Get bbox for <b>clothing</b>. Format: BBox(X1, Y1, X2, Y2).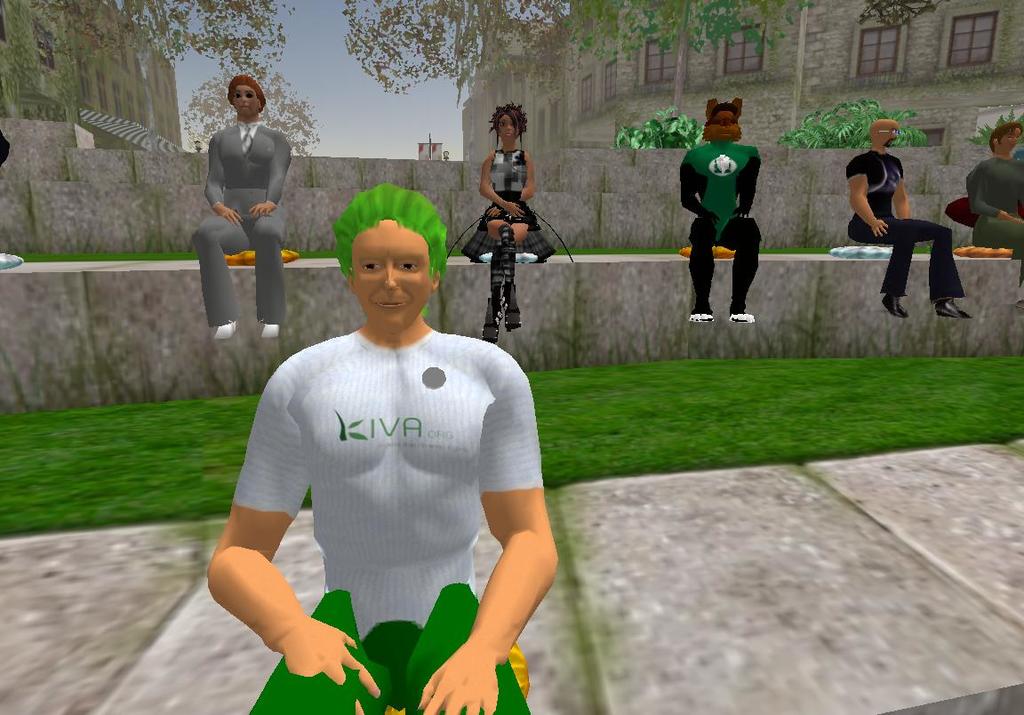
BBox(677, 139, 761, 256).
